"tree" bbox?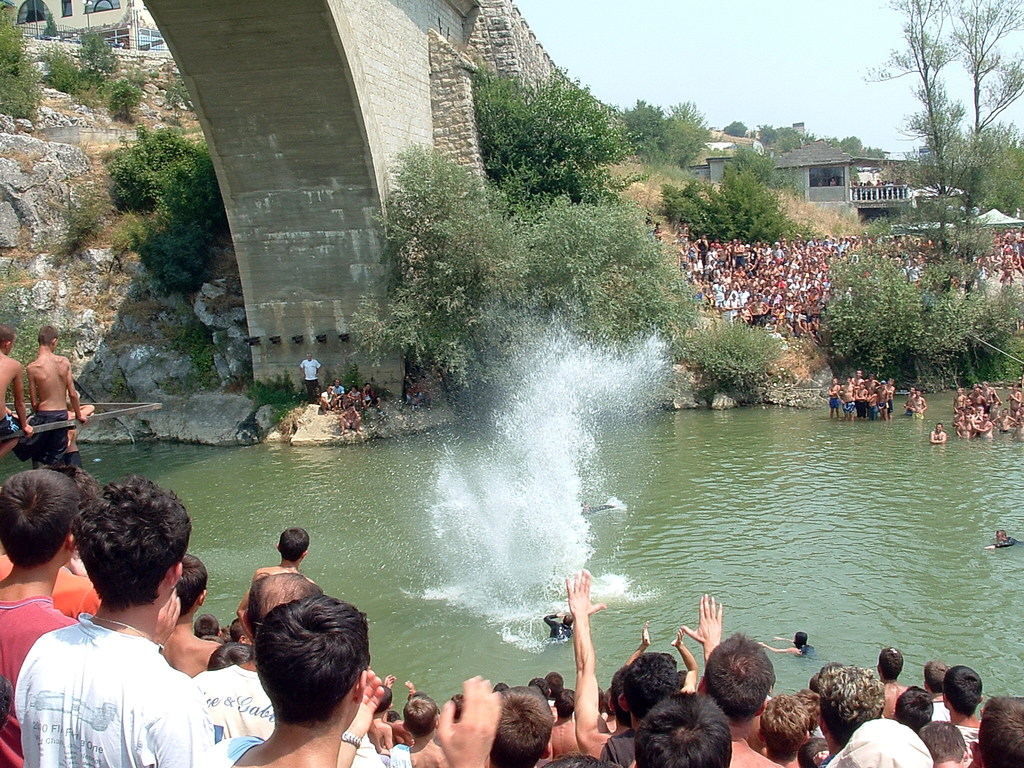
(left=857, top=0, right=1023, bottom=314)
